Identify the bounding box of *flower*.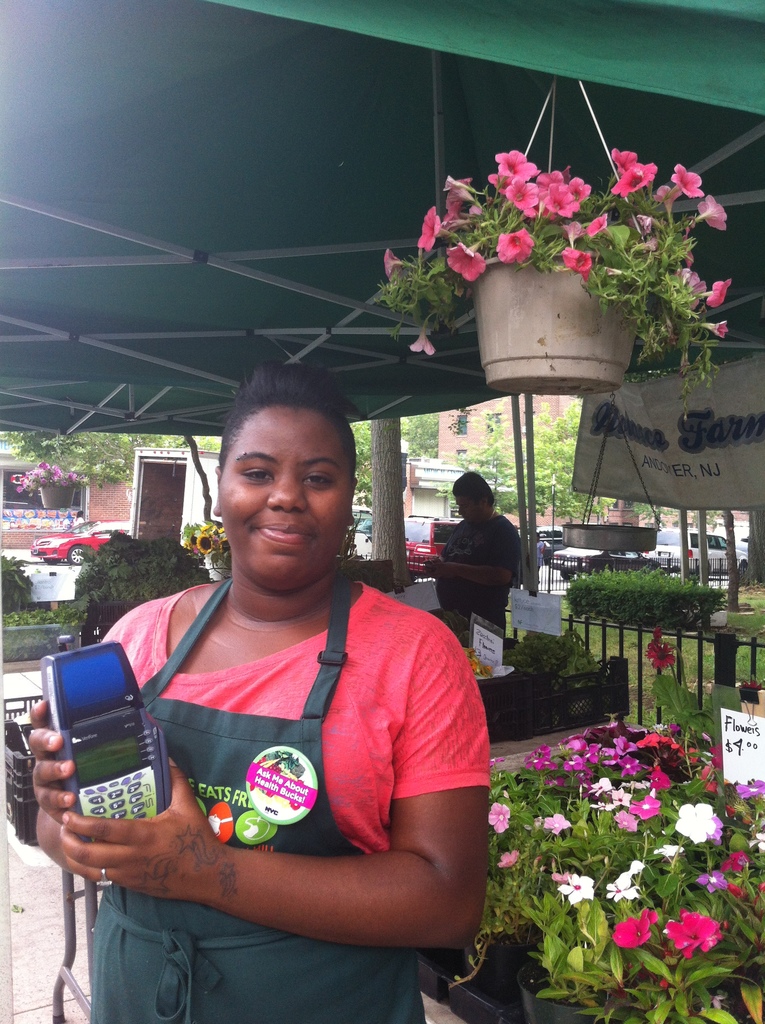
[490, 796, 510, 832].
